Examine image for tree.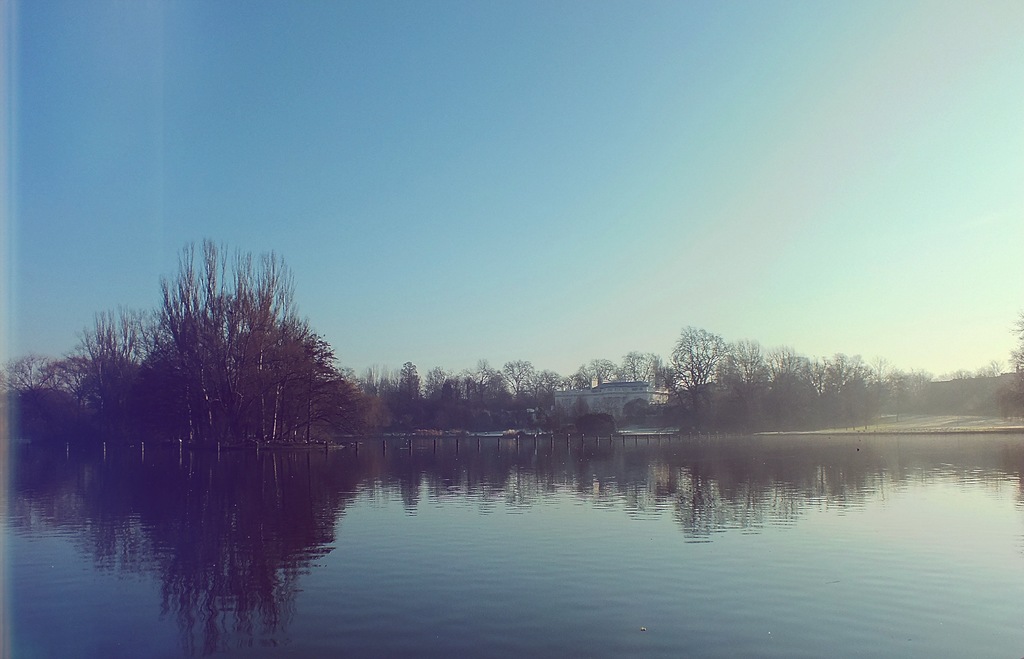
Examination result: bbox=(719, 354, 742, 391).
